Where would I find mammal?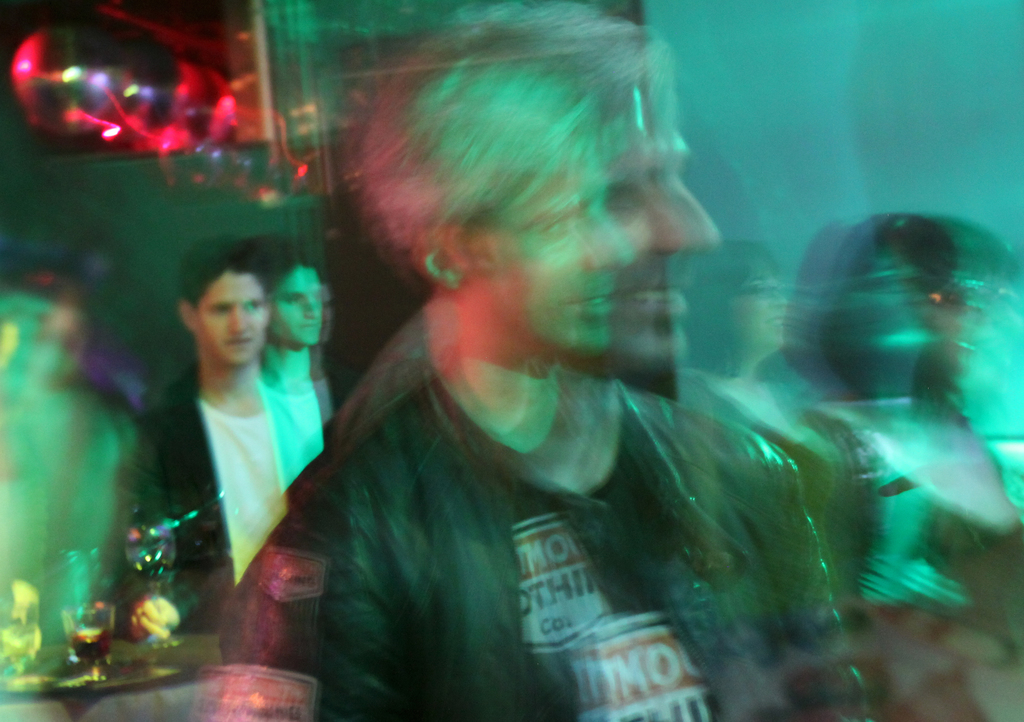
At select_region(252, 229, 326, 389).
